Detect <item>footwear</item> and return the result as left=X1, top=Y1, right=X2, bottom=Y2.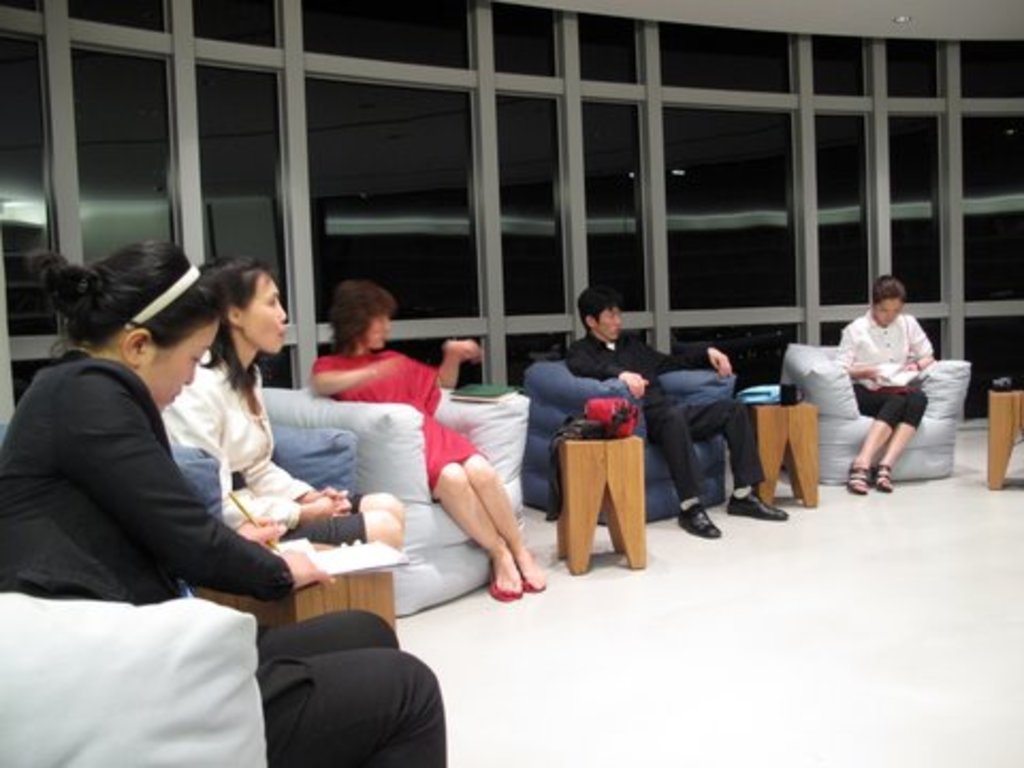
left=683, top=503, right=723, bottom=538.
